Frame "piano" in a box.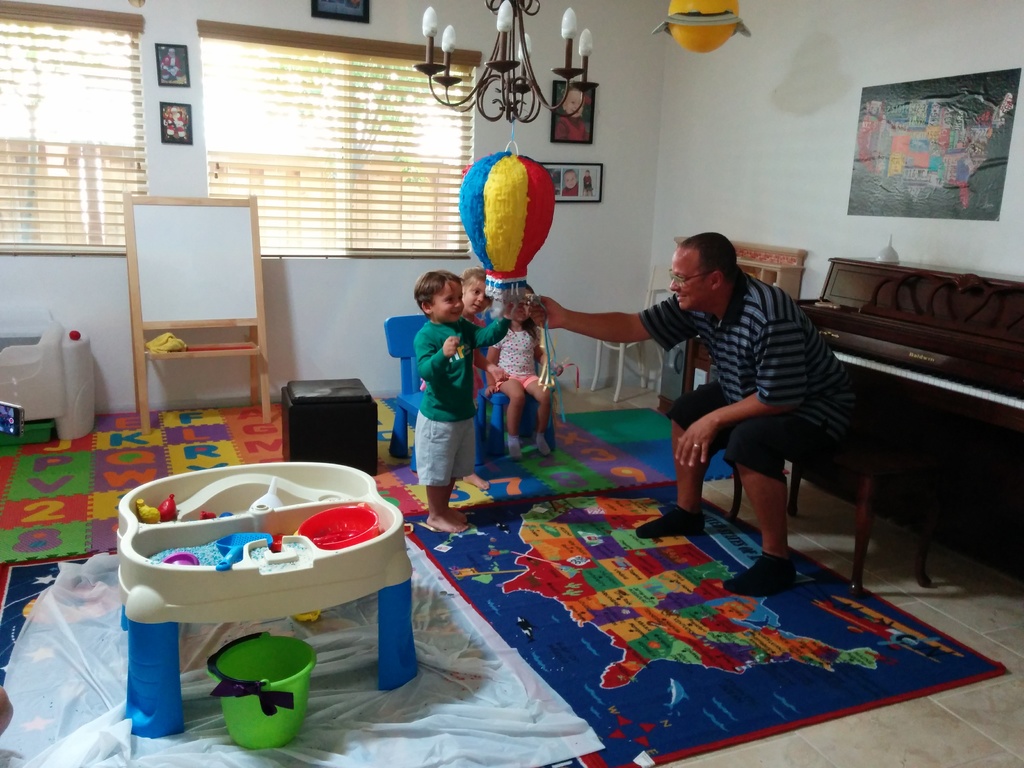
[786,211,1023,570].
